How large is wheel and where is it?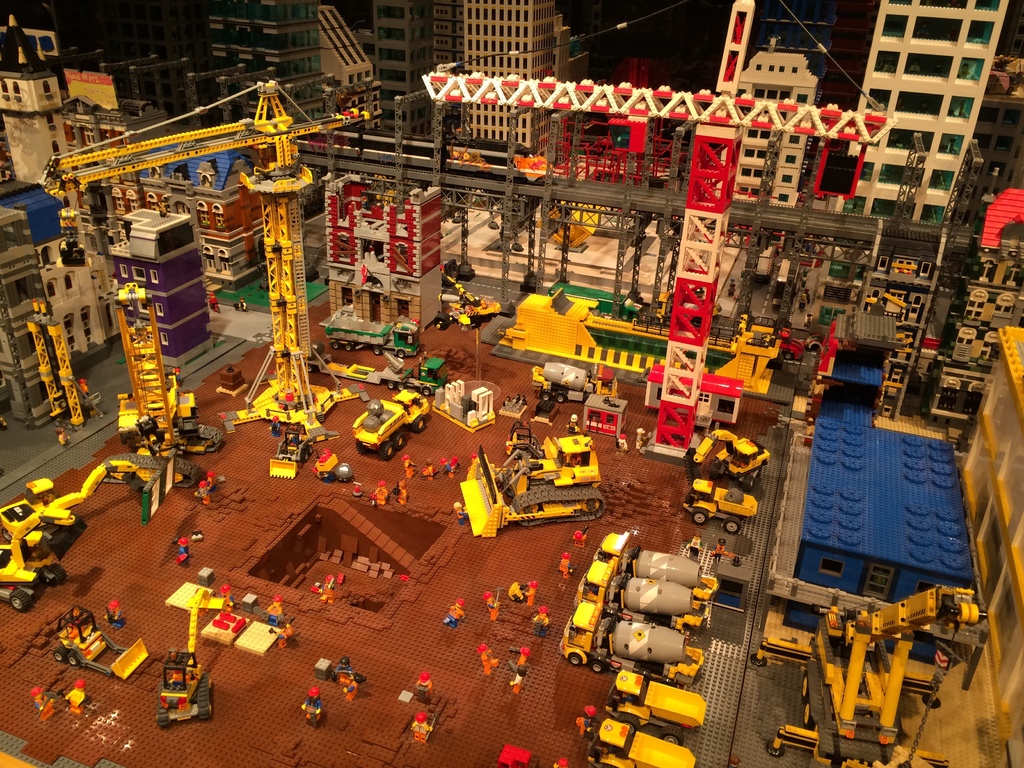
Bounding box: box(347, 346, 349, 352).
